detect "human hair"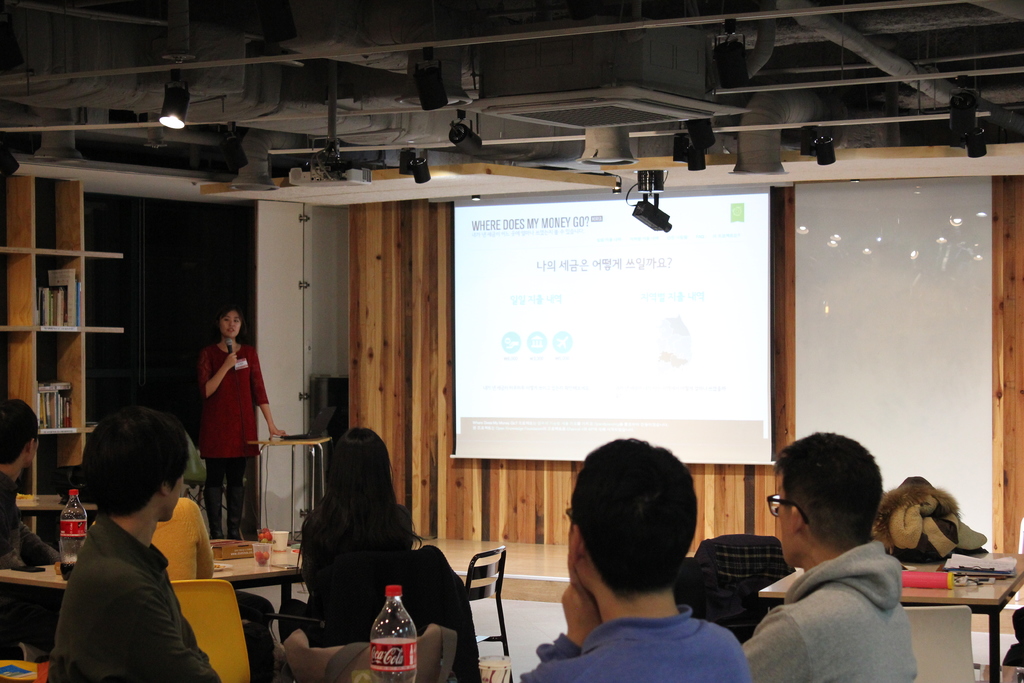
box=[214, 306, 248, 345]
